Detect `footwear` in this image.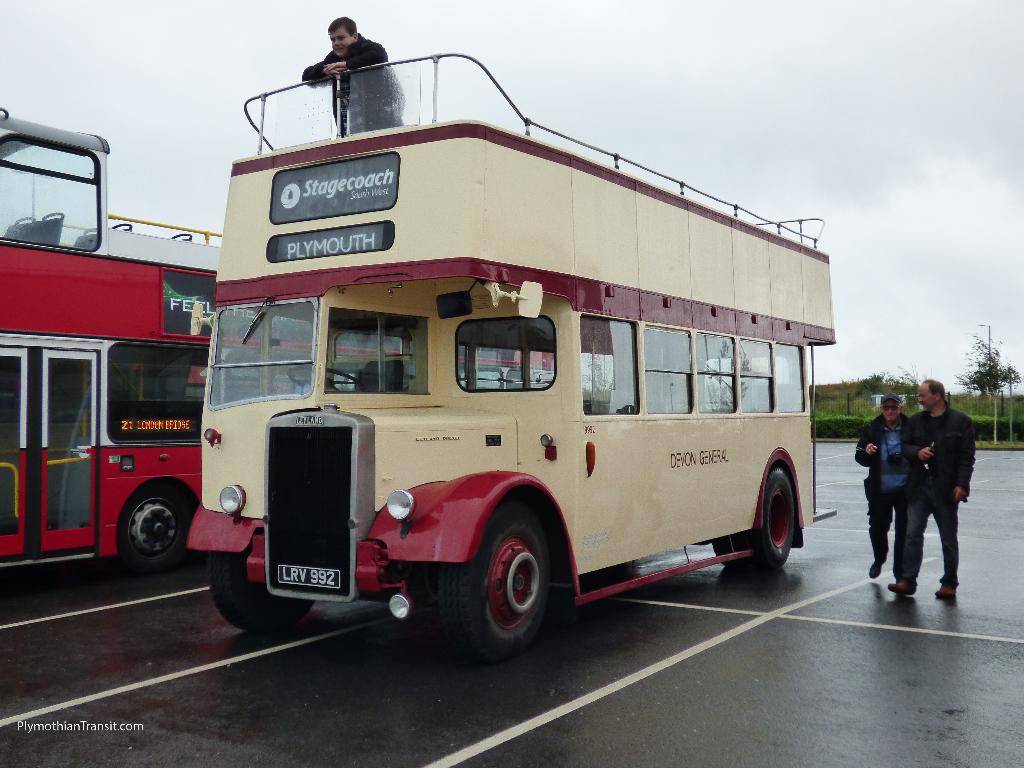
Detection: 933:587:956:598.
